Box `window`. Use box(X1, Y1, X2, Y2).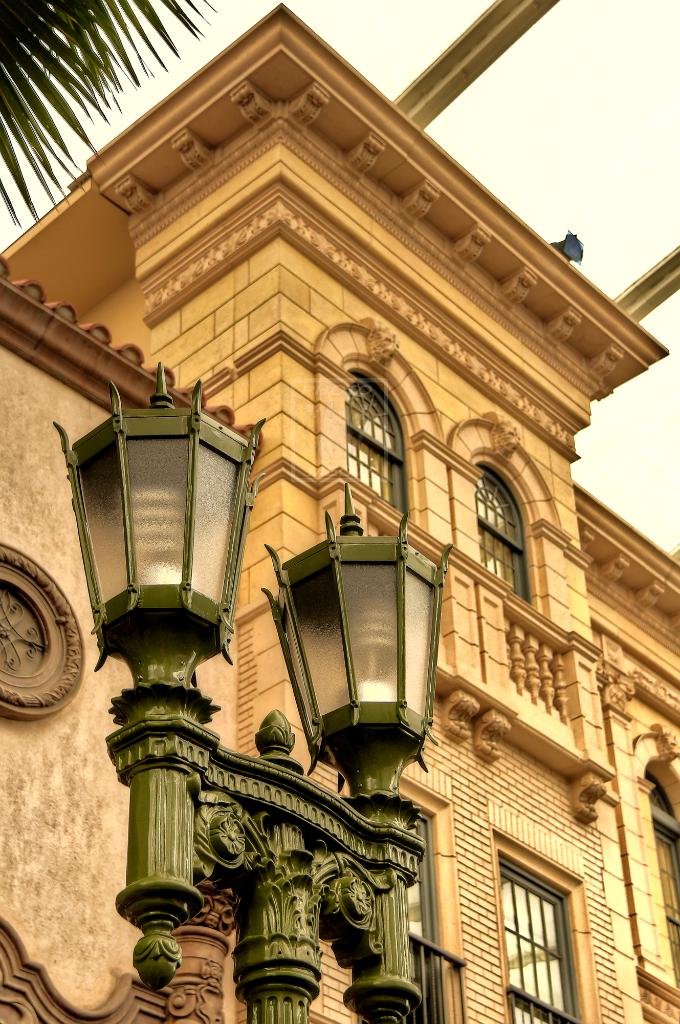
box(468, 465, 537, 598).
